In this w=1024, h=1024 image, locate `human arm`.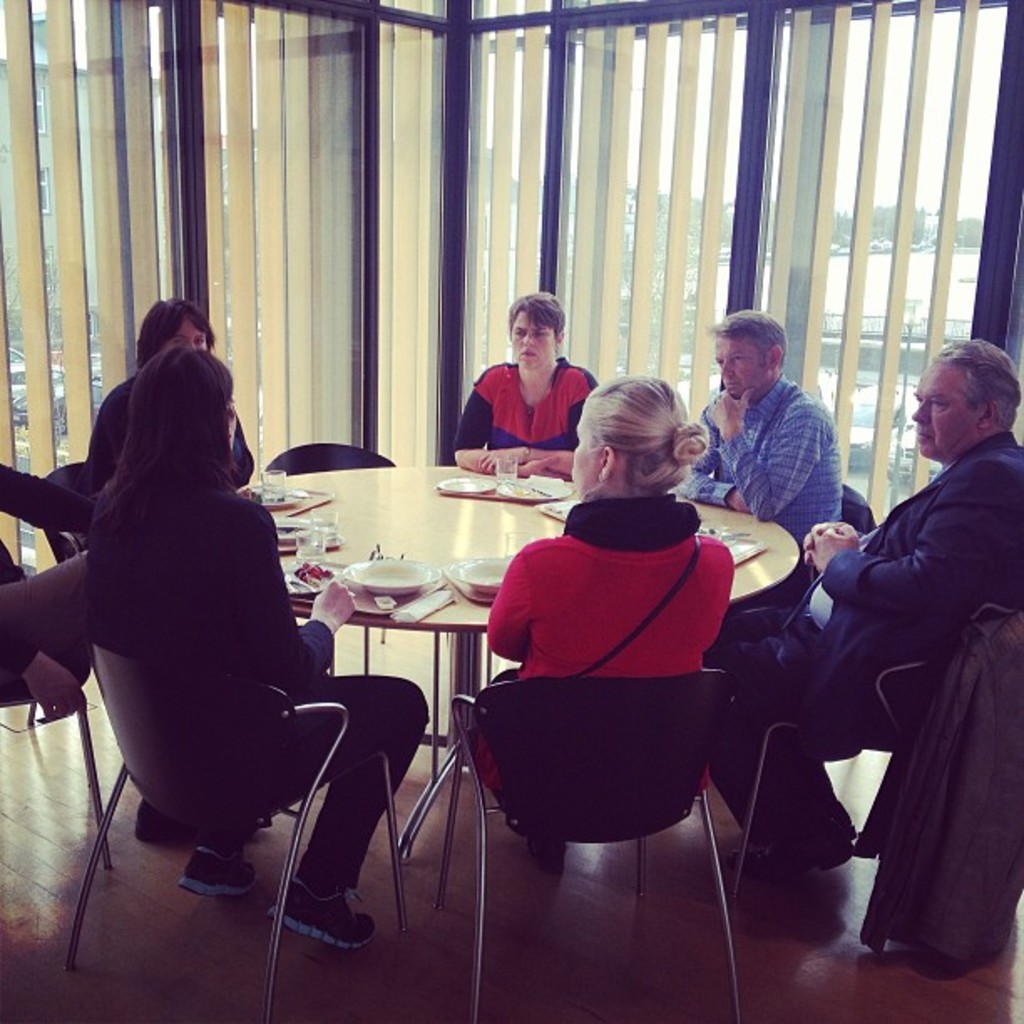
Bounding box: {"left": 0, "top": 445, "right": 131, "bottom": 552}.
